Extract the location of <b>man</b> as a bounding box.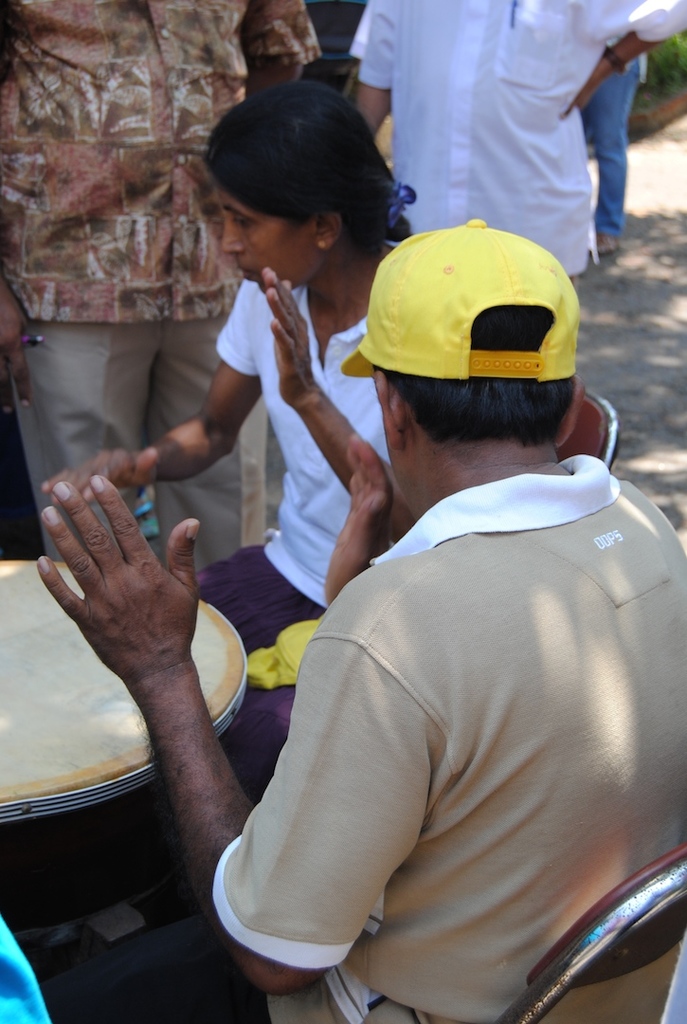
[339,0,686,304].
